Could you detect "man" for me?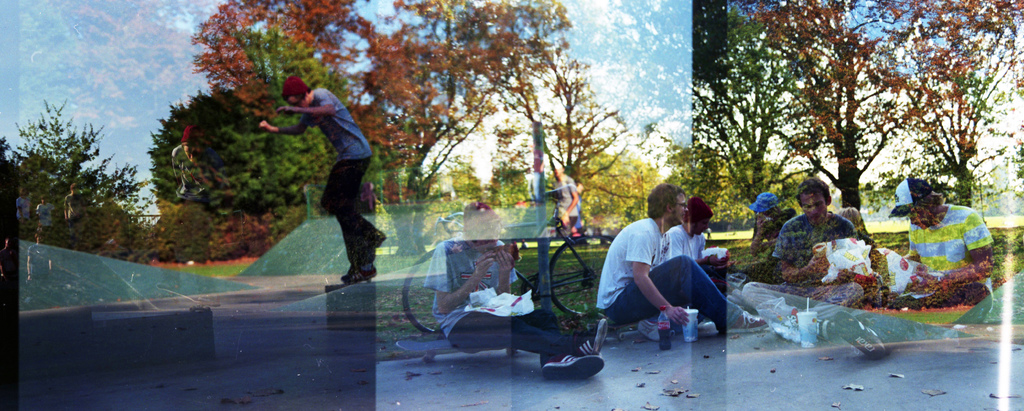
Detection result: box=[261, 71, 390, 289].
